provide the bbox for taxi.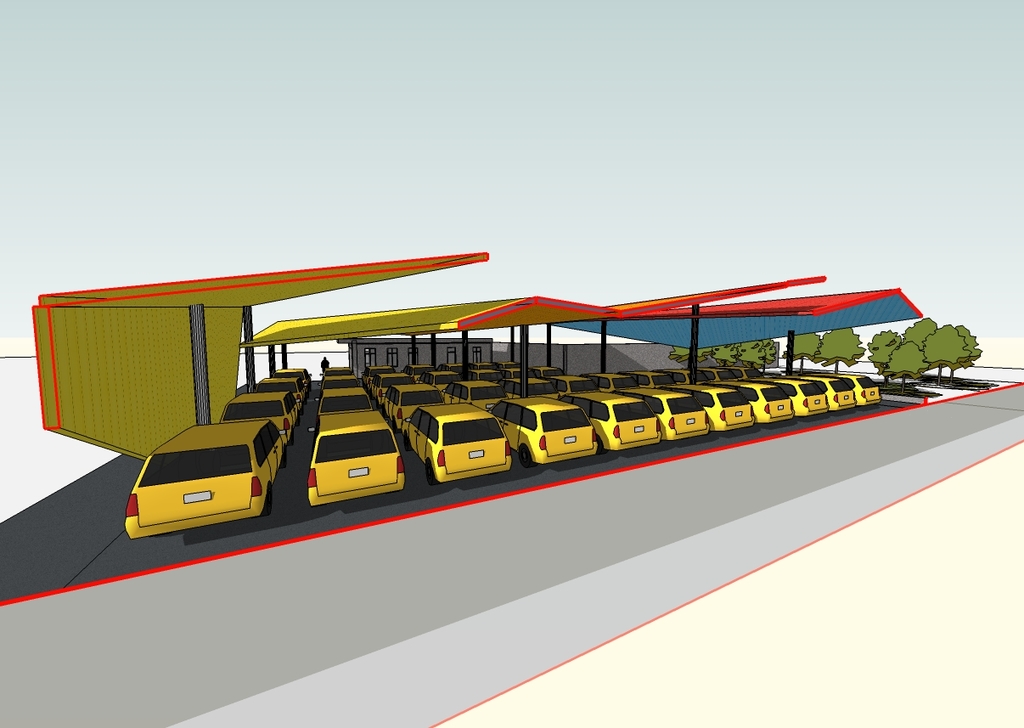
bbox=[636, 370, 682, 392].
